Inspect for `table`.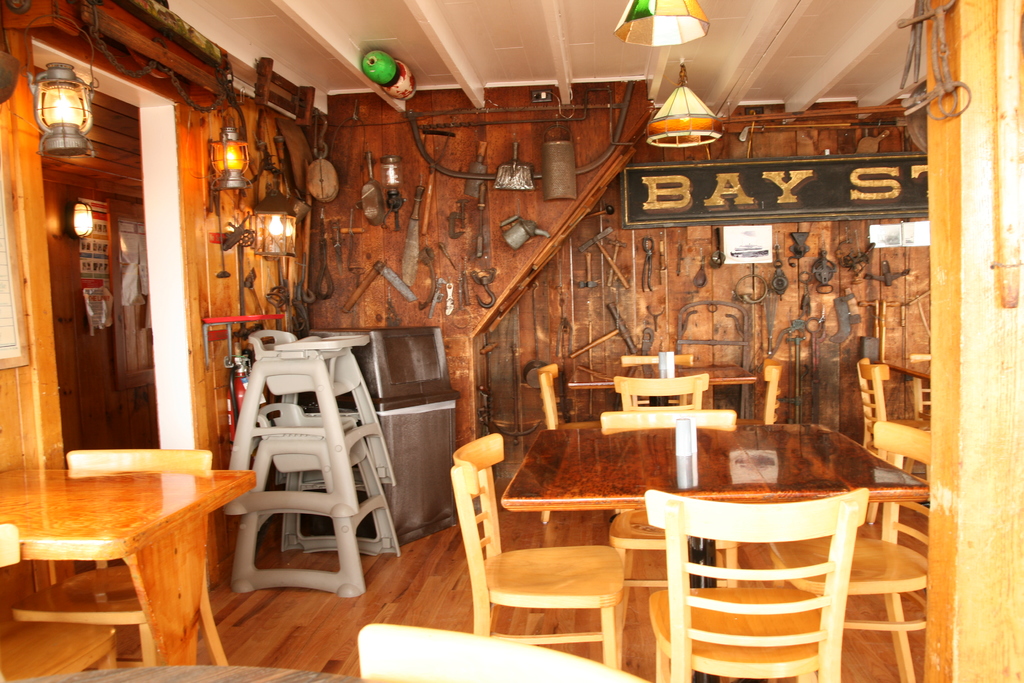
Inspection: bbox(569, 361, 759, 411).
